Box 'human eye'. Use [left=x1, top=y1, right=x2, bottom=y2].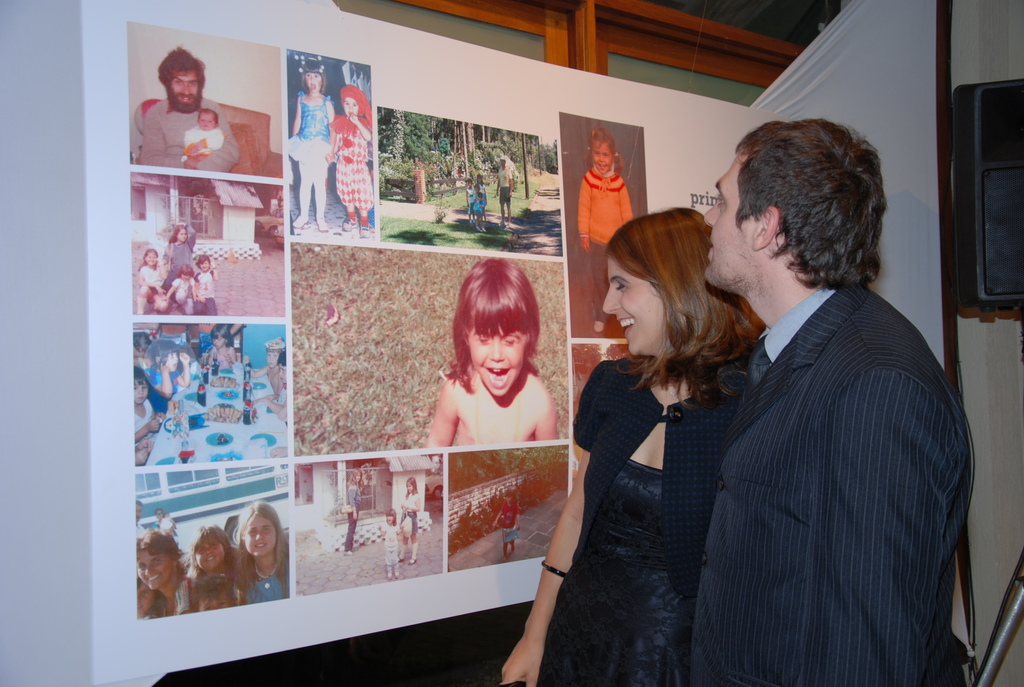
[left=138, top=563, right=144, bottom=569].
